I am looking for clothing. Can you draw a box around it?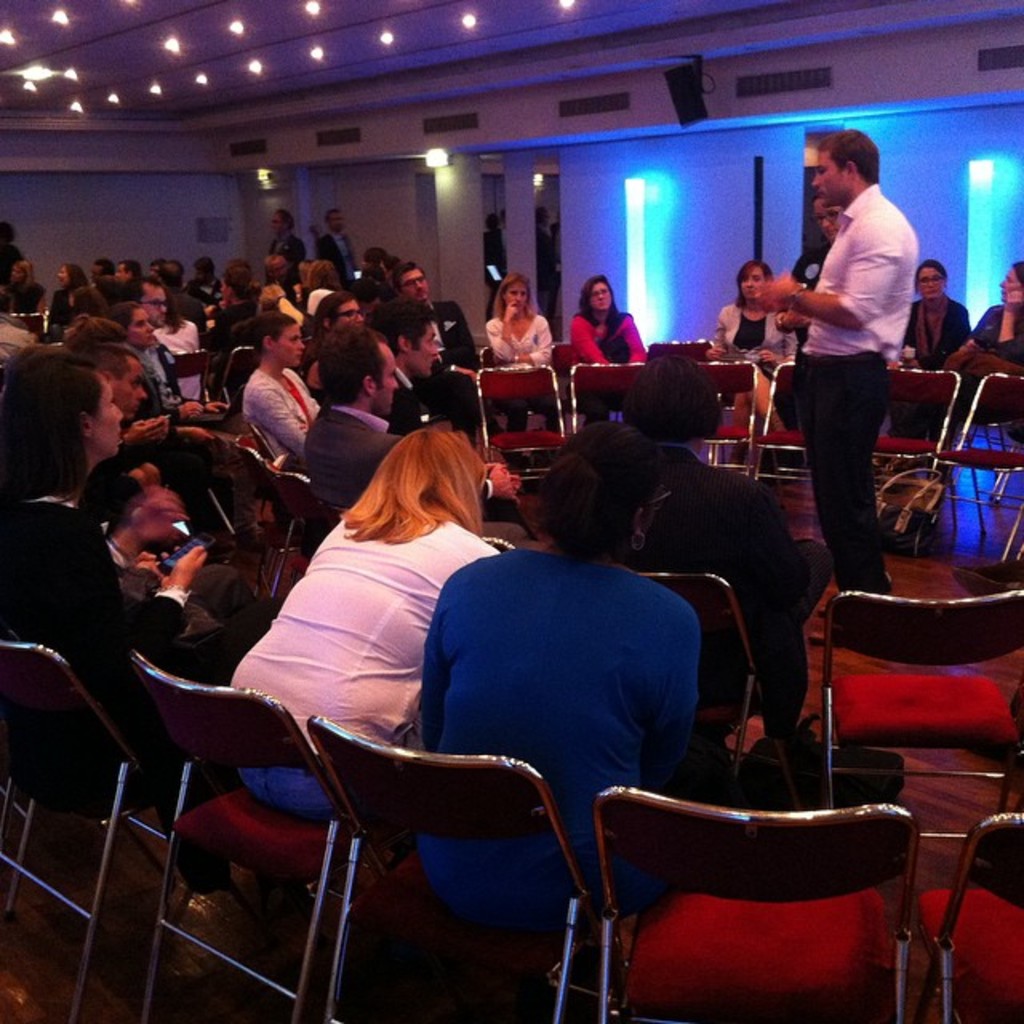
Sure, the bounding box is bbox=[616, 426, 813, 722].
